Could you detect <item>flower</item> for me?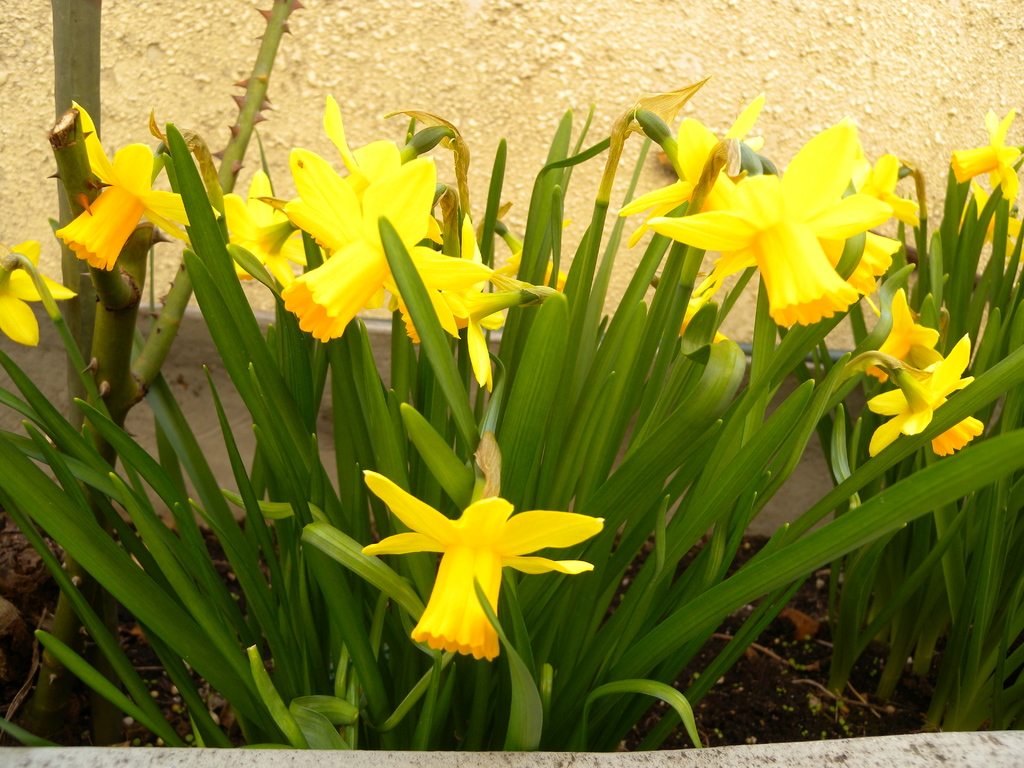
Detection result: left=867, top=330, right=986, bottom=462.
